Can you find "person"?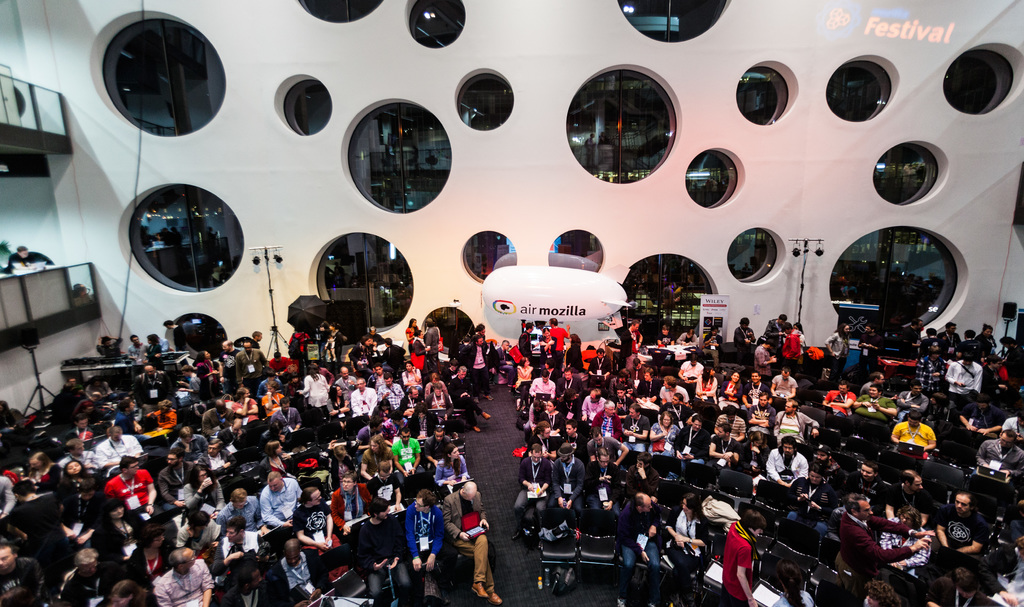
Yes, bounding box: [753, 336, 777, 382].
